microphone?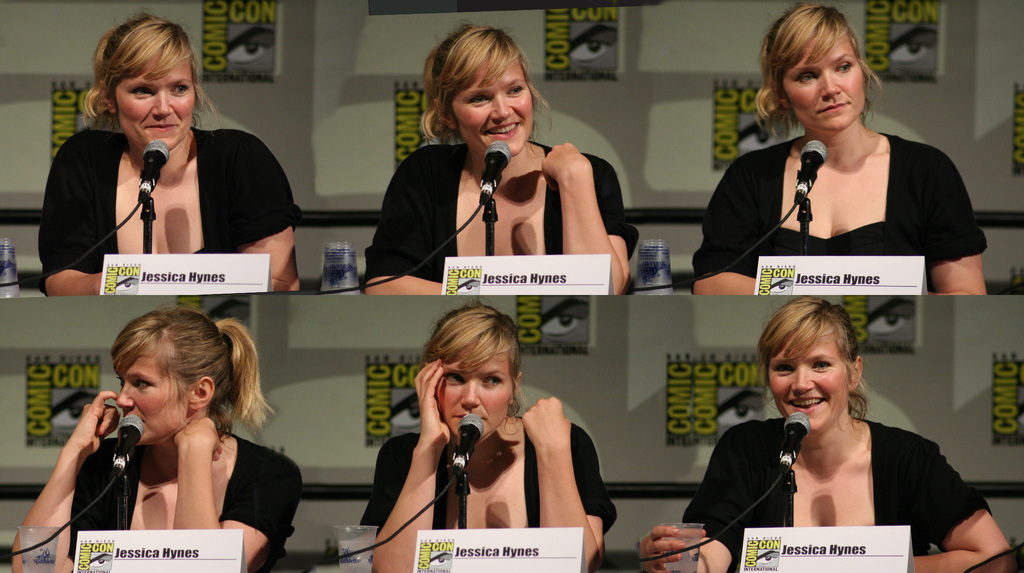
box(139, 143, 169, 207)
